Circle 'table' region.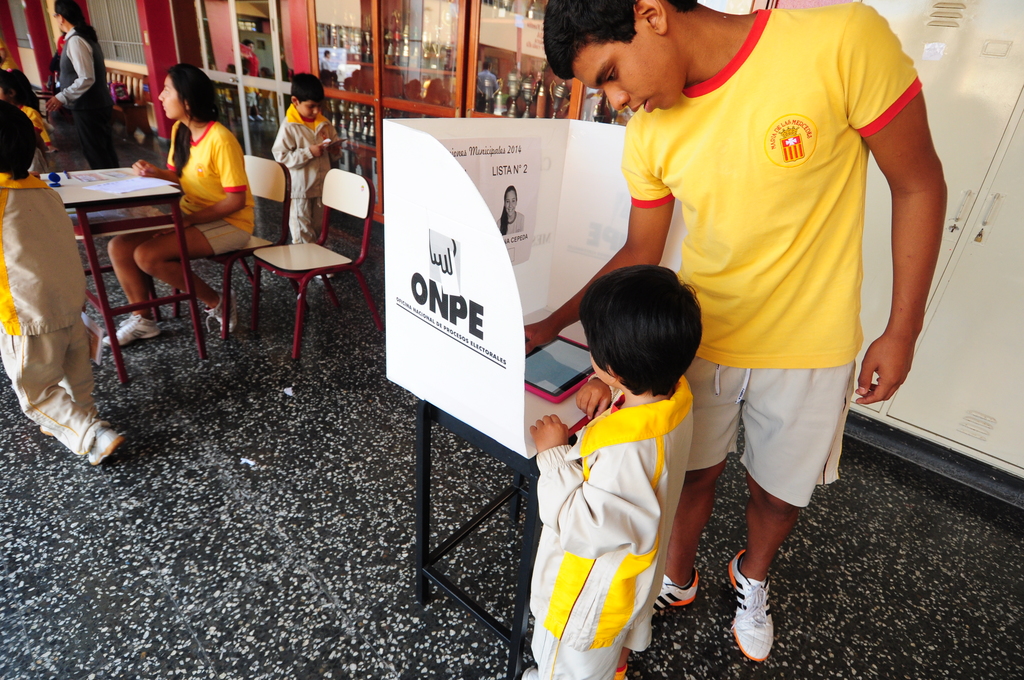
Region: bbox=(30, 144, 195, 348).
